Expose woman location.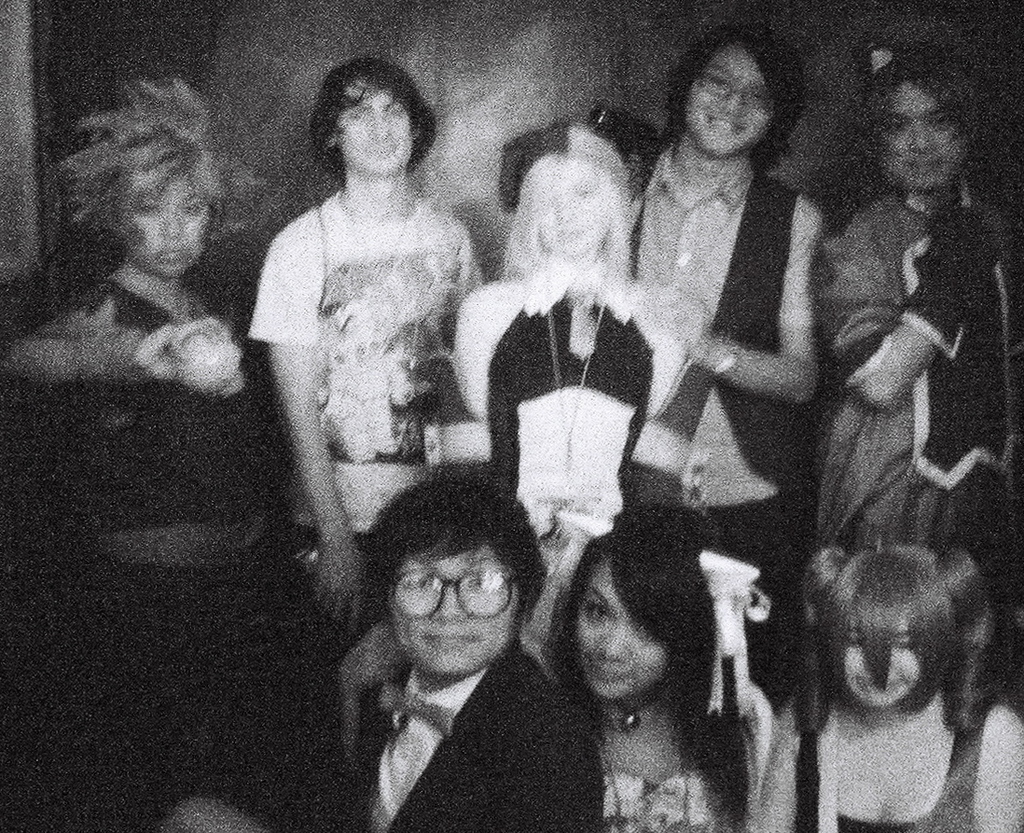
Exposed at x1=0 y1=92 x2=362 y2=832.
